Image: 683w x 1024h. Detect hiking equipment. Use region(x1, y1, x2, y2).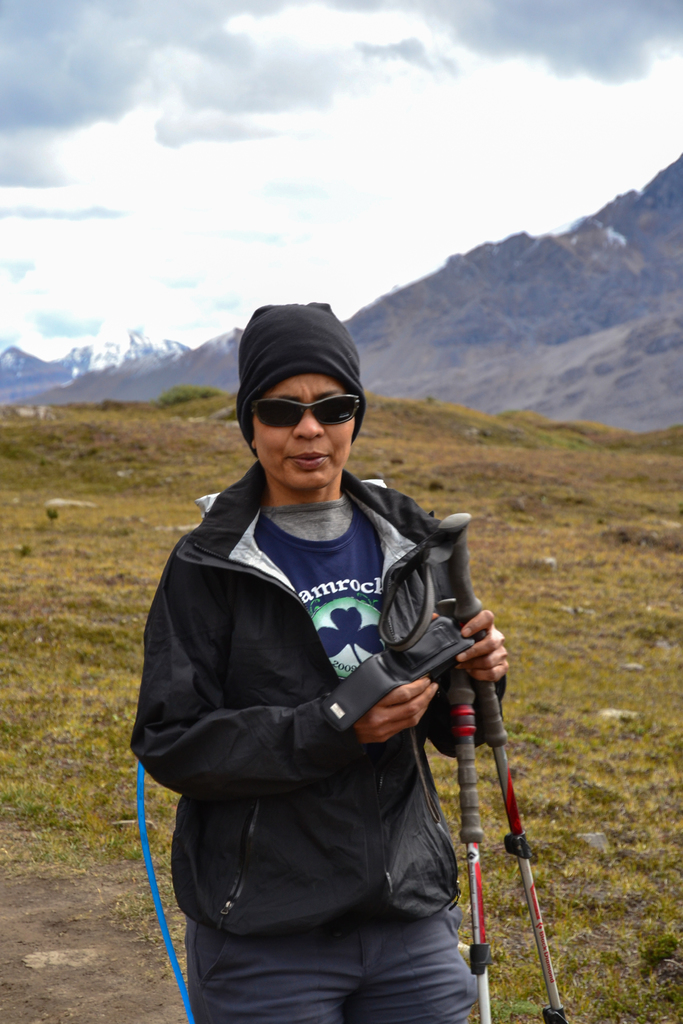
region(441, 634, 490, 1023).
